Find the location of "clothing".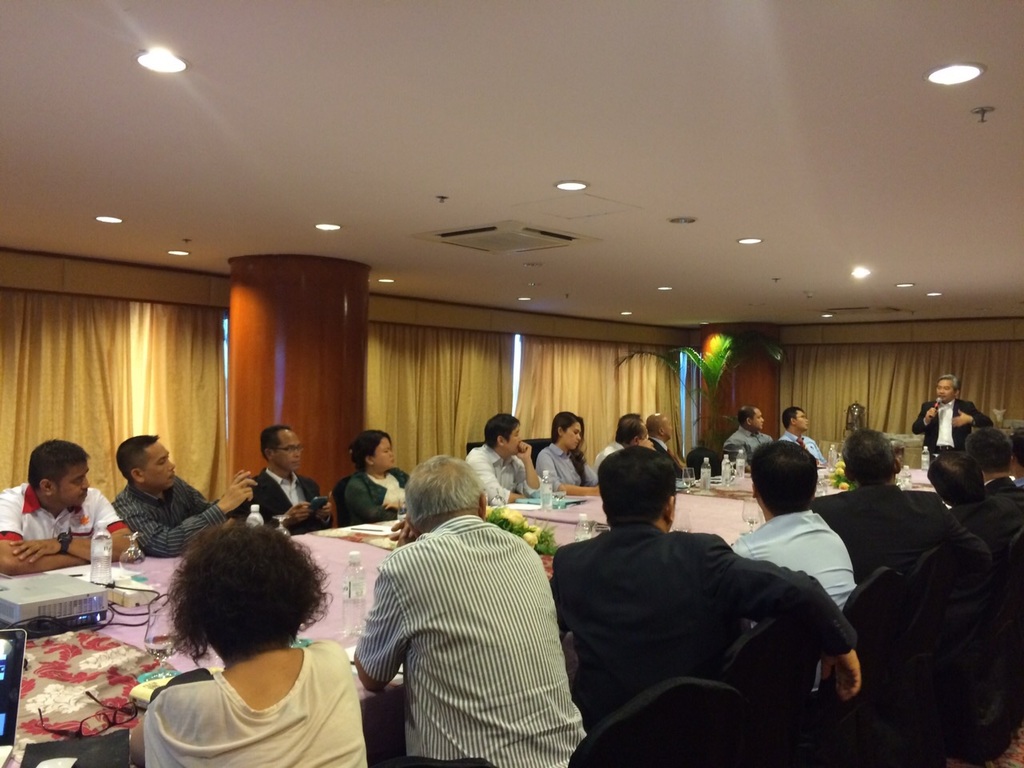
Location: left=597, top=438, right=633, bottom=478.
